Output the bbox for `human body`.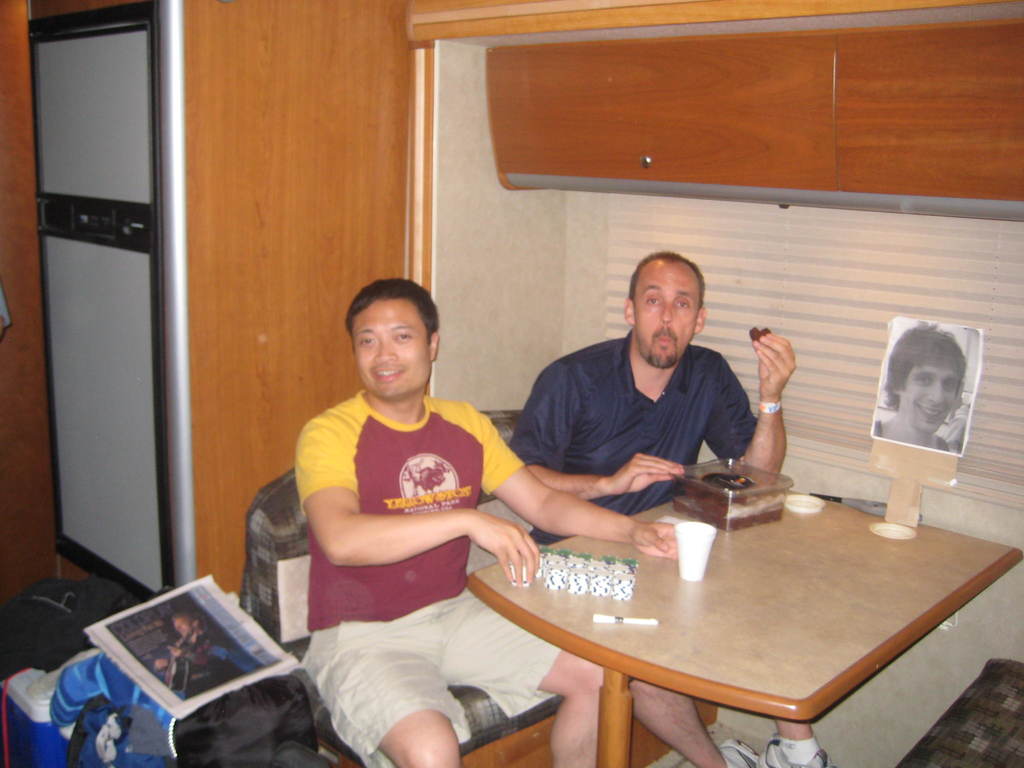
region(876, 326, 952, 450).
